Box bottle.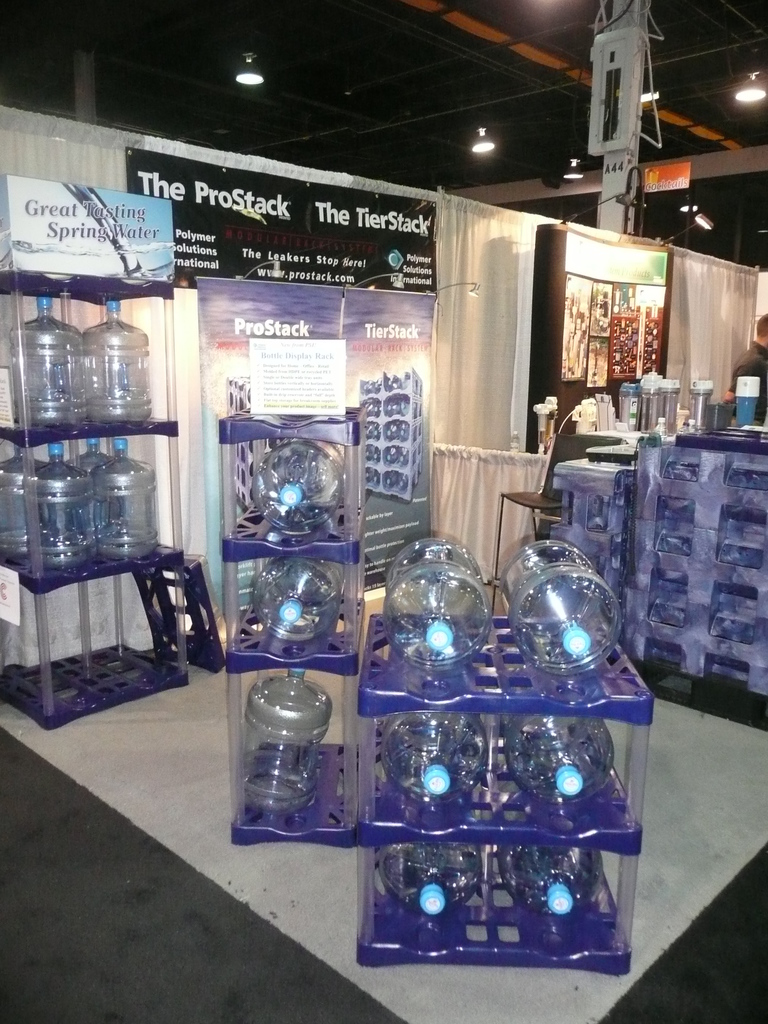
649 376 692 445.
